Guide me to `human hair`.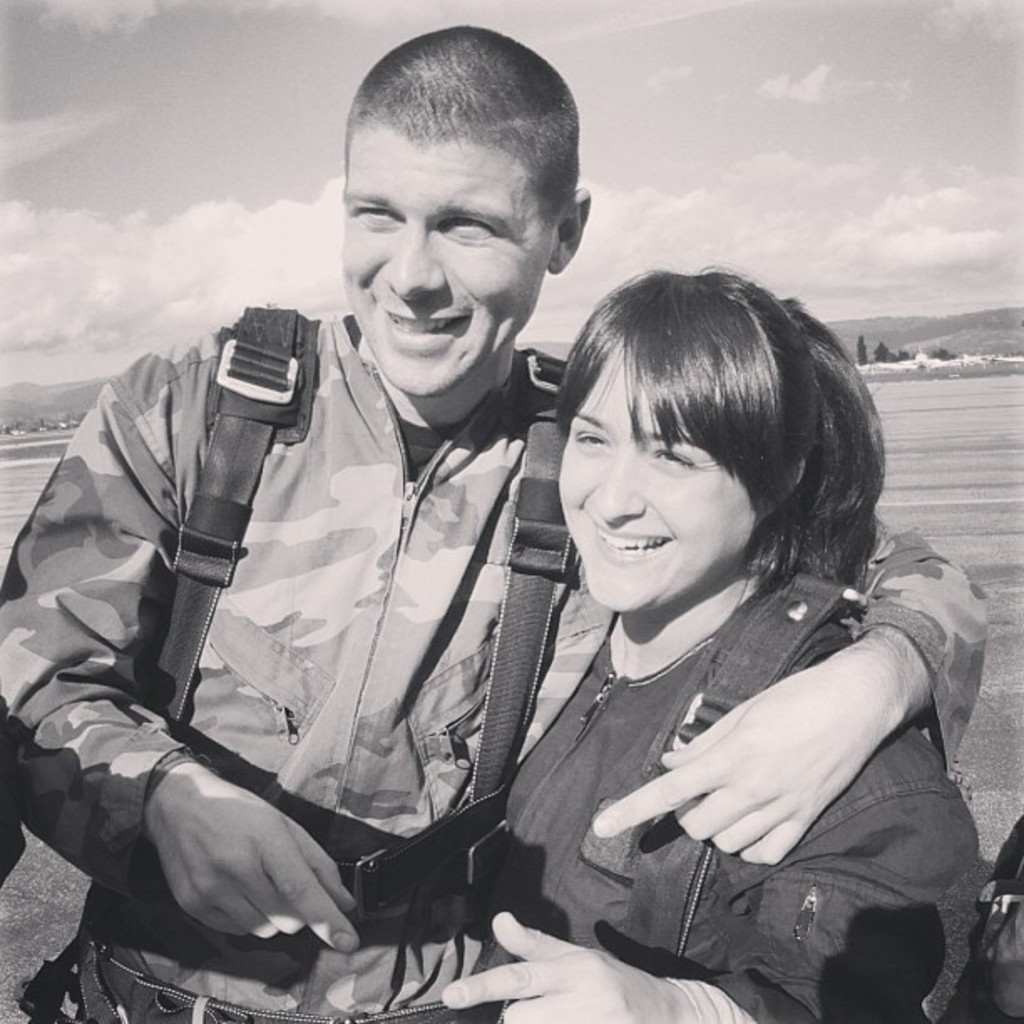
Guidance: x1=547, y1=266, x2=883, y2=596.
